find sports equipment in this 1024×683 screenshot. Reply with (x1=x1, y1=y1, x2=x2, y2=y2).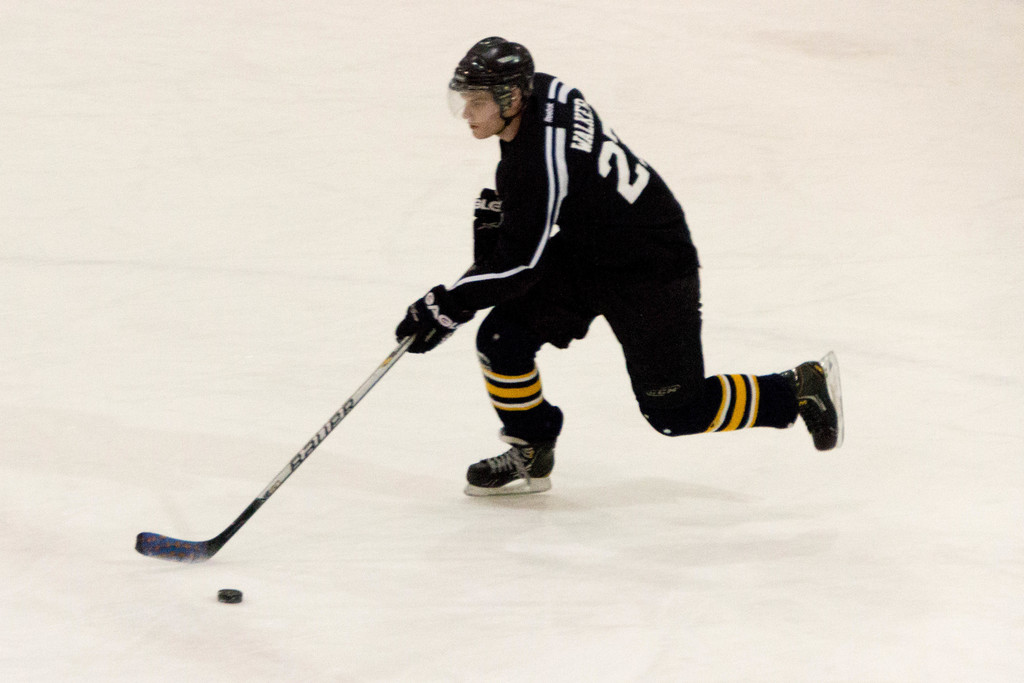
(x1=449, y1=35, x2=535, y2=135).
